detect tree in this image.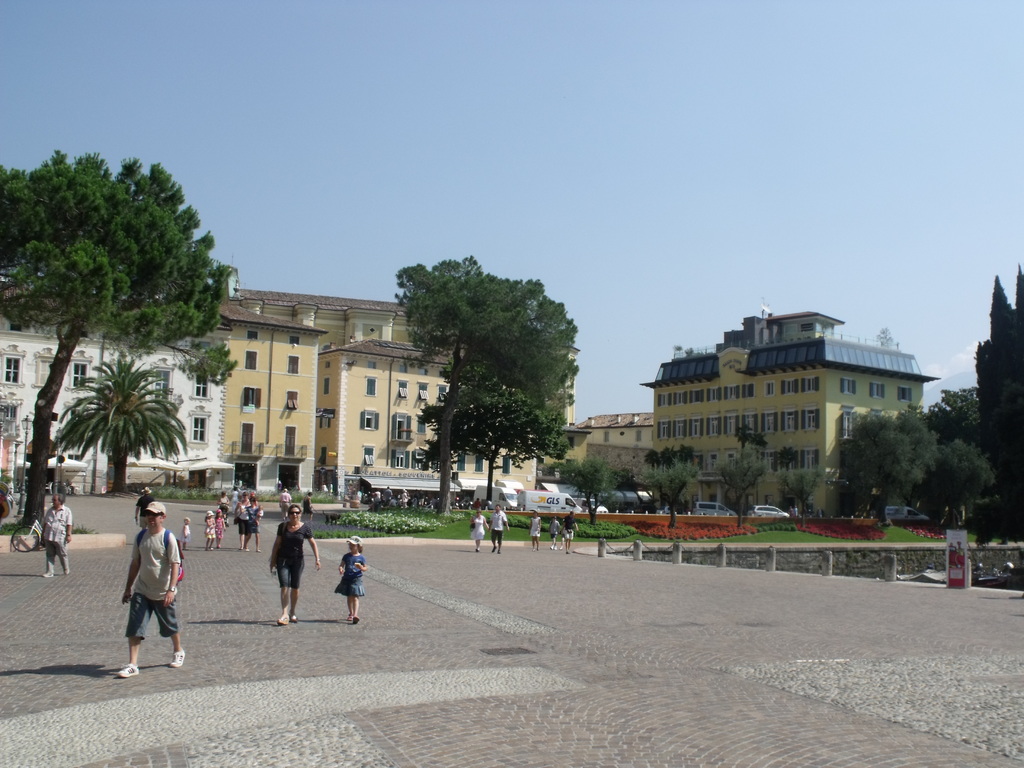
Detection: rect(417, 388, 568, 505).
